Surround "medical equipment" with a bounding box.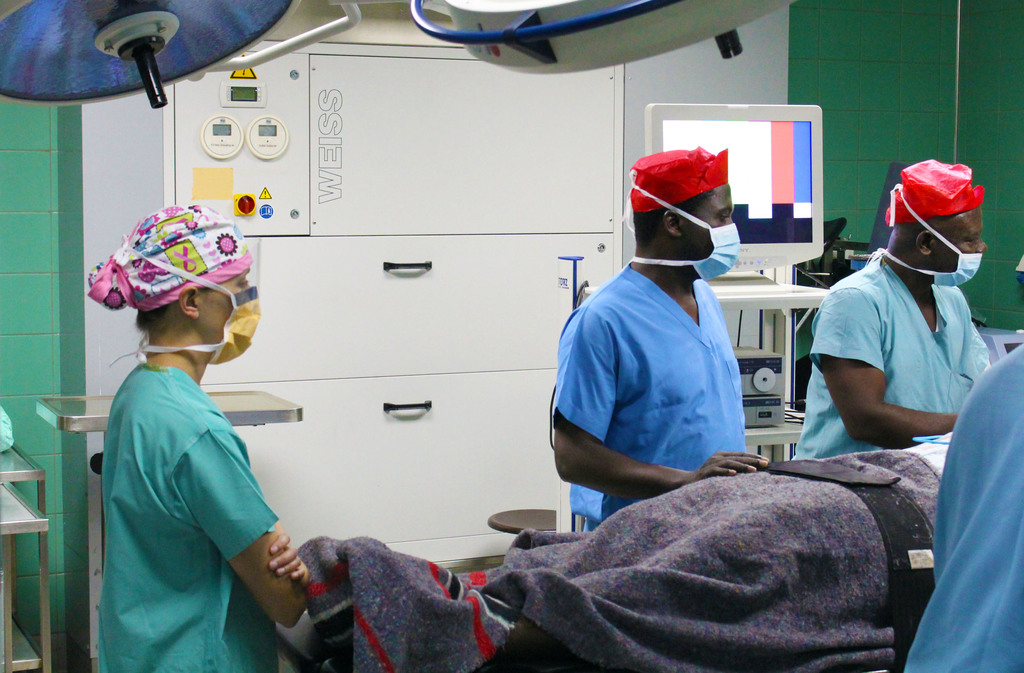
[x1=972, y1=322, x2=1023, y2=362].
